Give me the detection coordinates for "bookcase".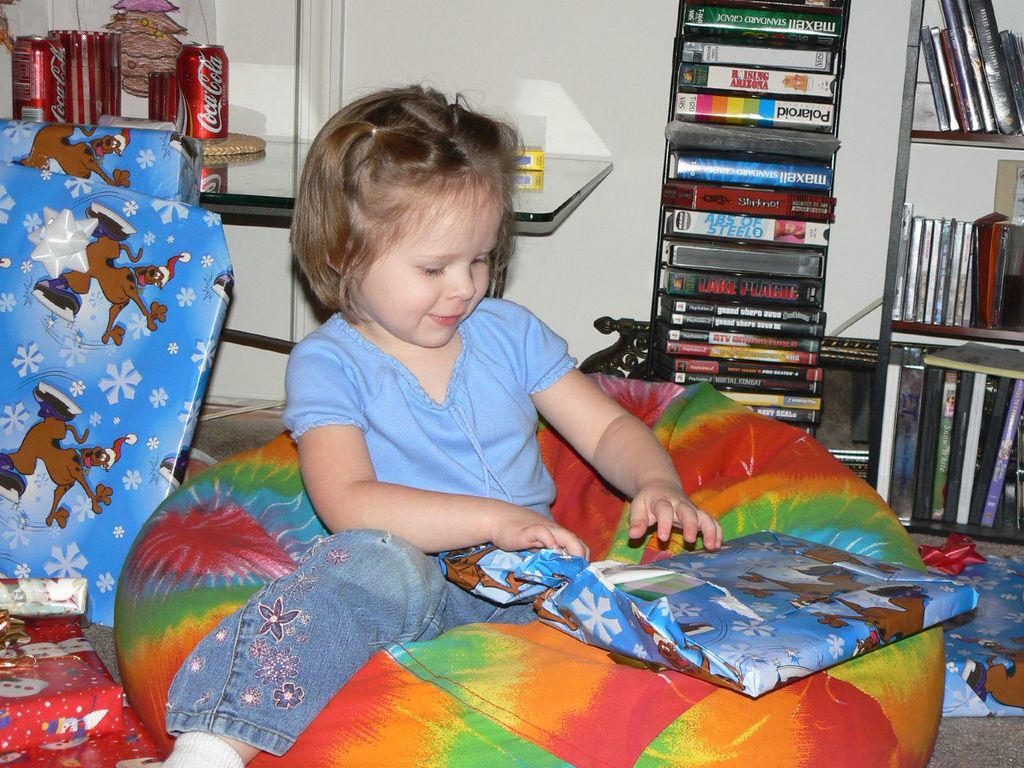
<region>643, 0, 854, 442</region>.
